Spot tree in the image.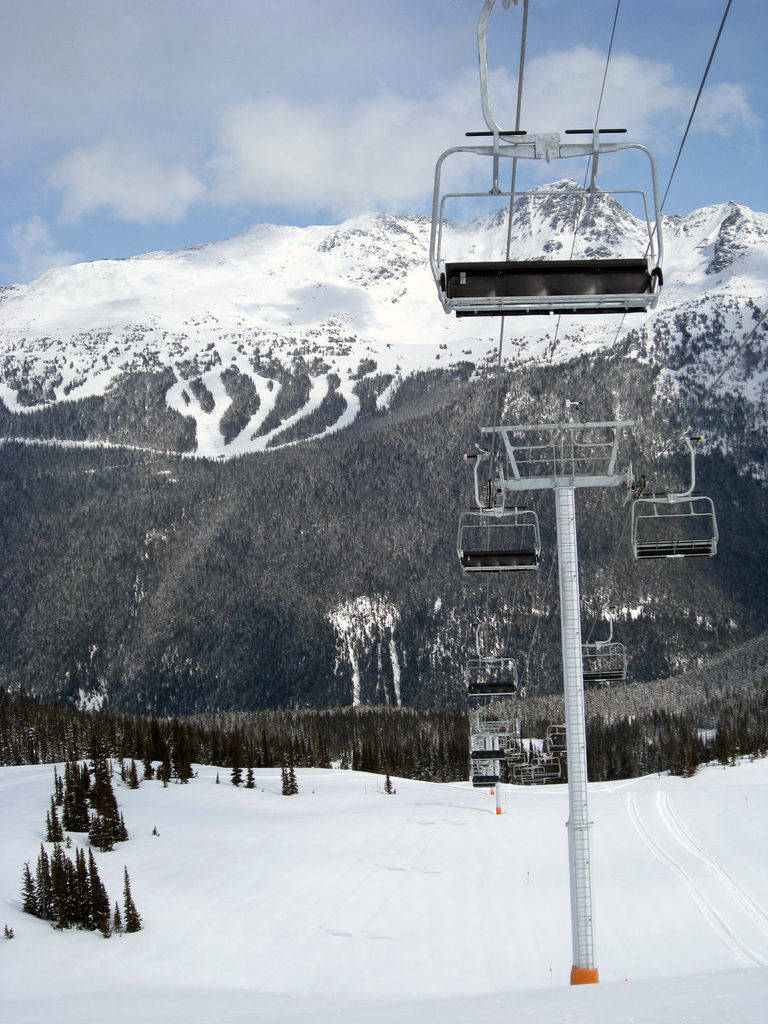
tree found at Rect(243, 769, 257, 788).
